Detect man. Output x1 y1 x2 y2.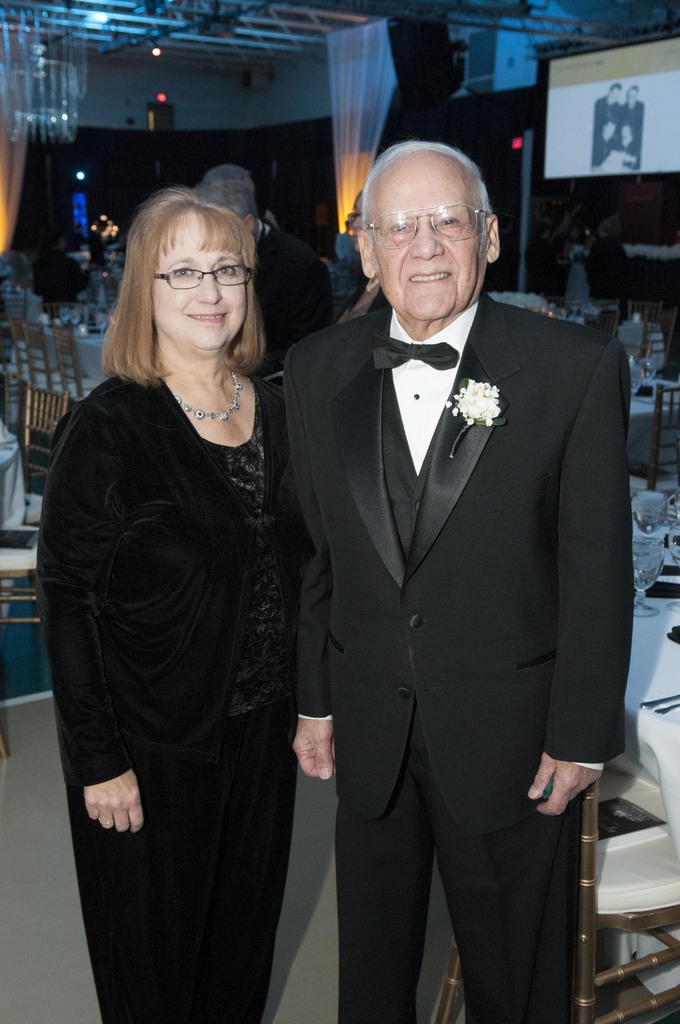
194 166 333 385.
